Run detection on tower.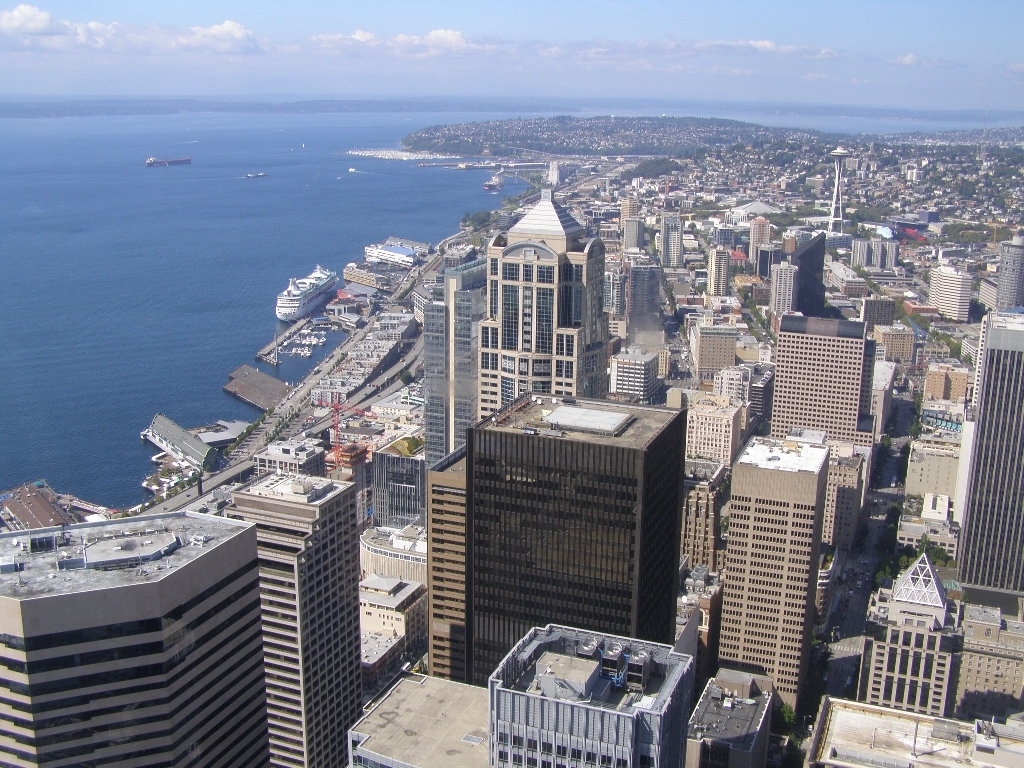
Result: bbox=(773, 322, 880, 453).
